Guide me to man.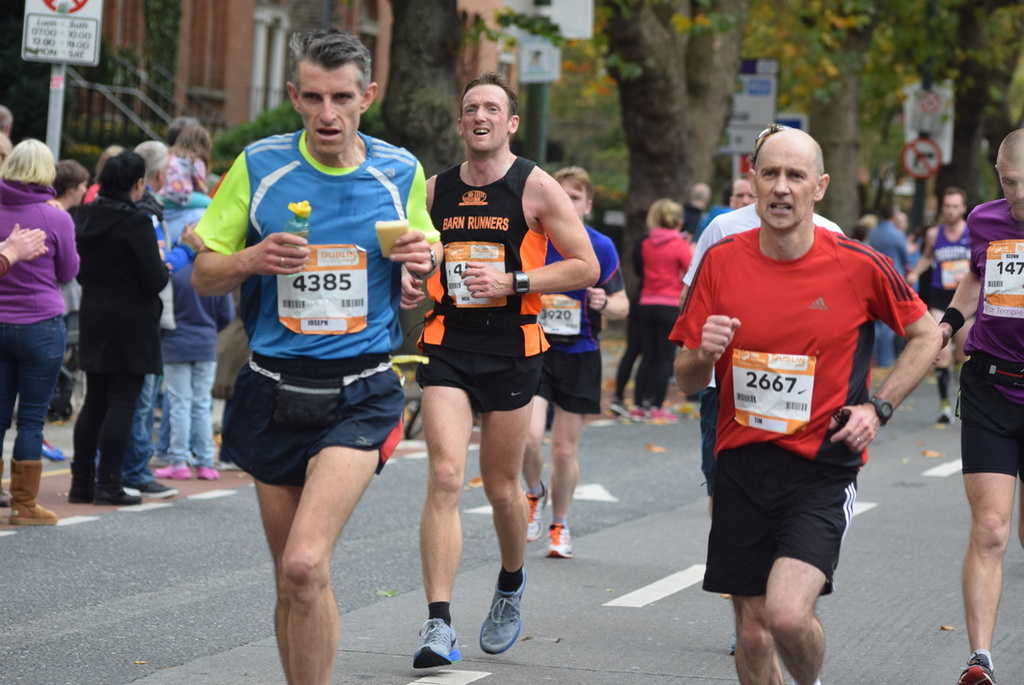
Guidance: <box>931,129,1023,684</box>.
